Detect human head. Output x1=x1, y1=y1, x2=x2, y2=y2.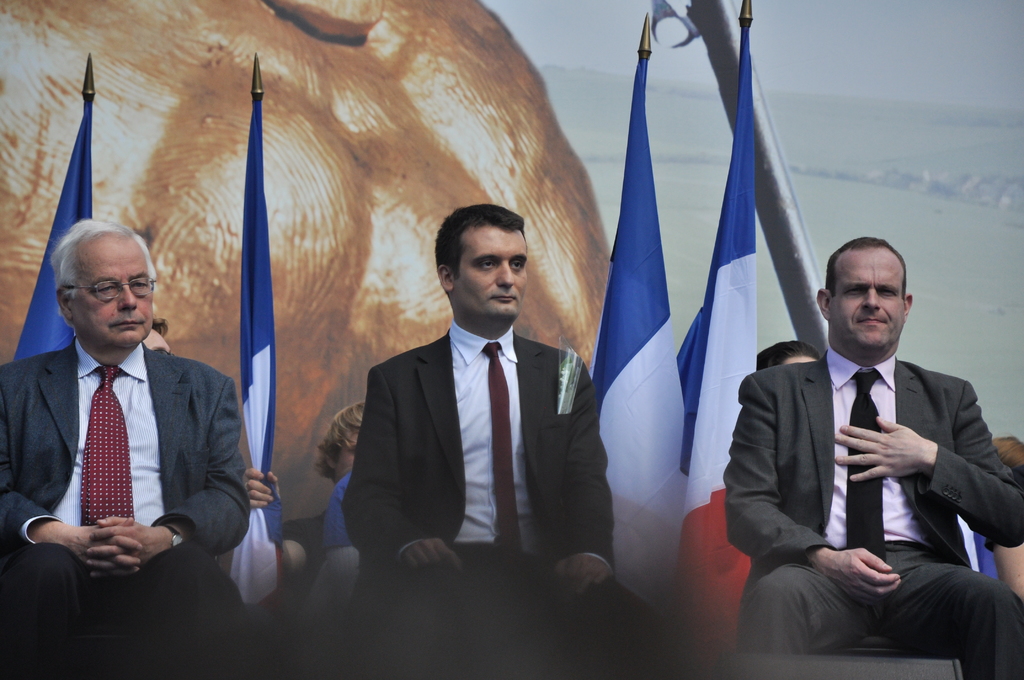
x1=811, y1=236, x2=915, y2=357.
